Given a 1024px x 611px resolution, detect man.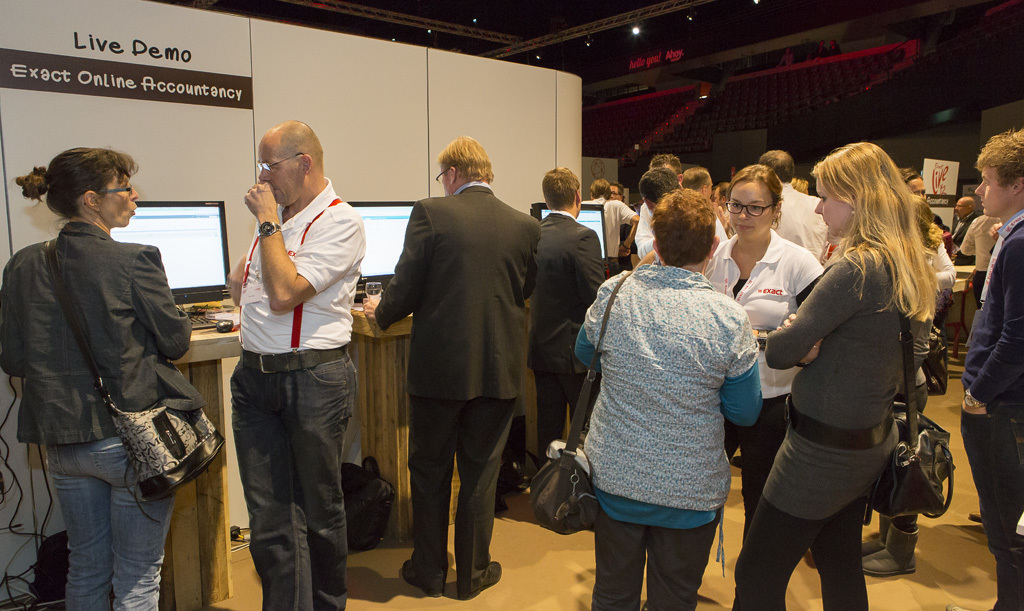
[711, 180, 732, 213].
